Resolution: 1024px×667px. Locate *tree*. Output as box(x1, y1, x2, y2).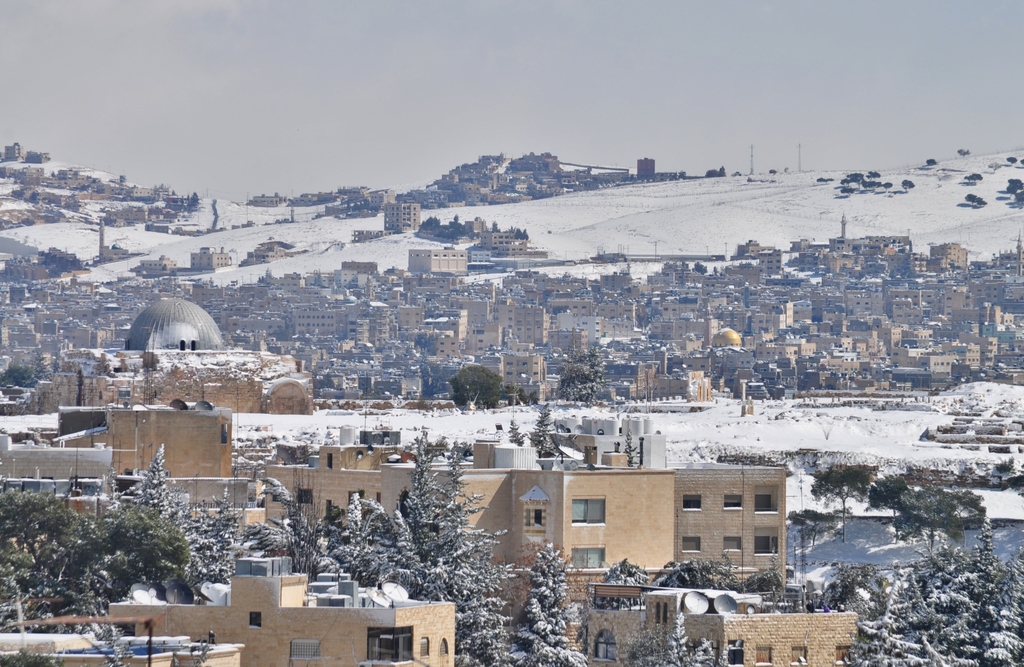
box(621, 423, 638, 466).
